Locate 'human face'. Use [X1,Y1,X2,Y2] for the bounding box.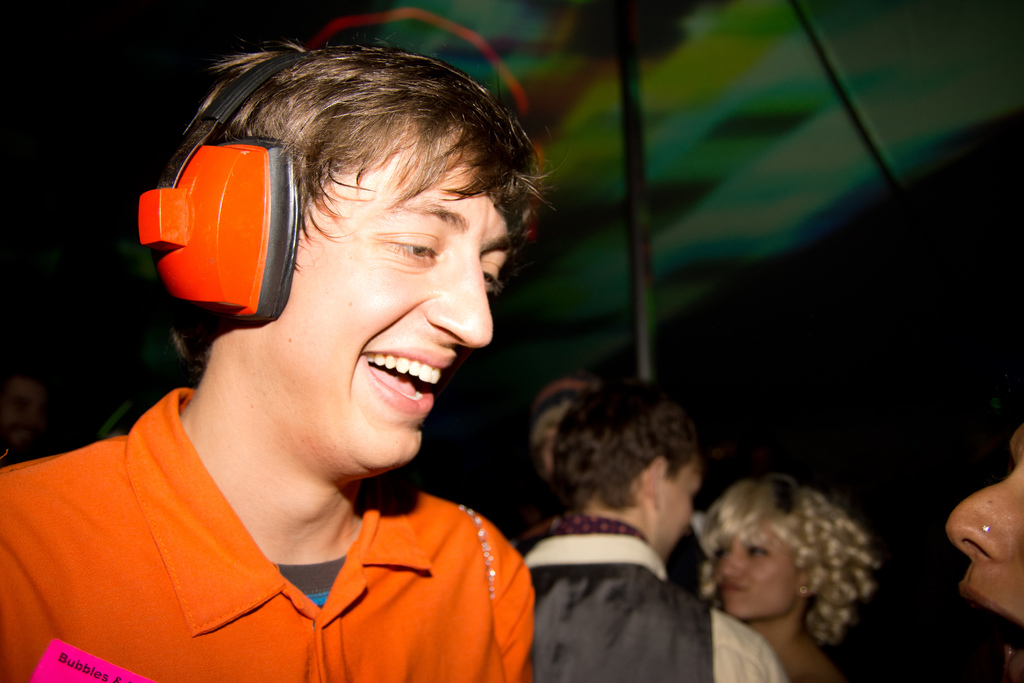
[648,458,702,558].
